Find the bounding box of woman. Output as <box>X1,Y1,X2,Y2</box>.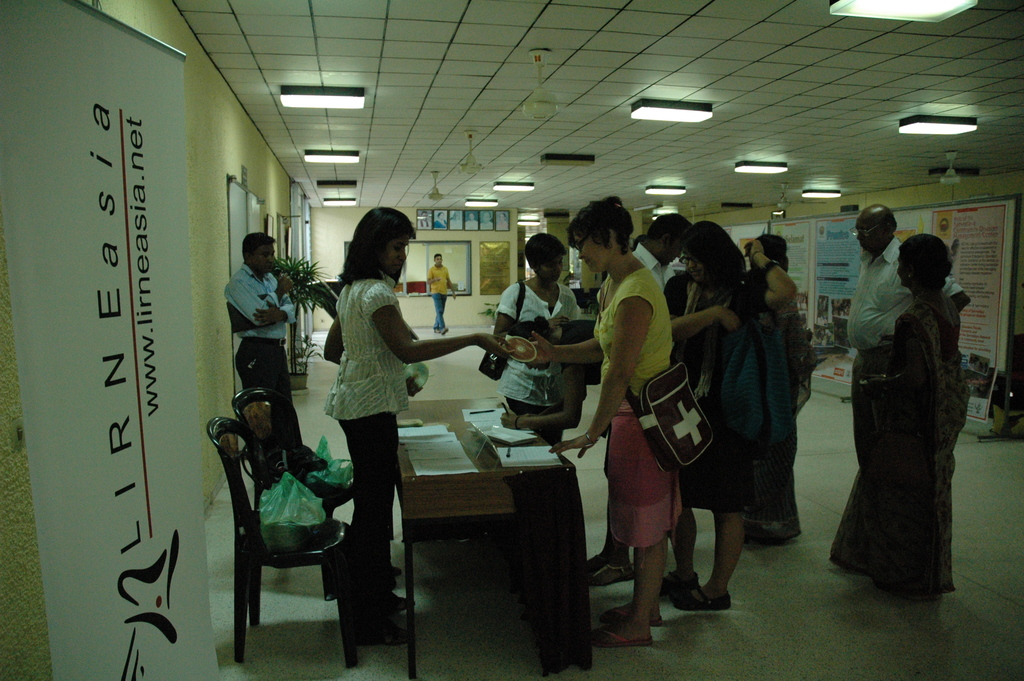
<box>495,319,643,588</box>.
